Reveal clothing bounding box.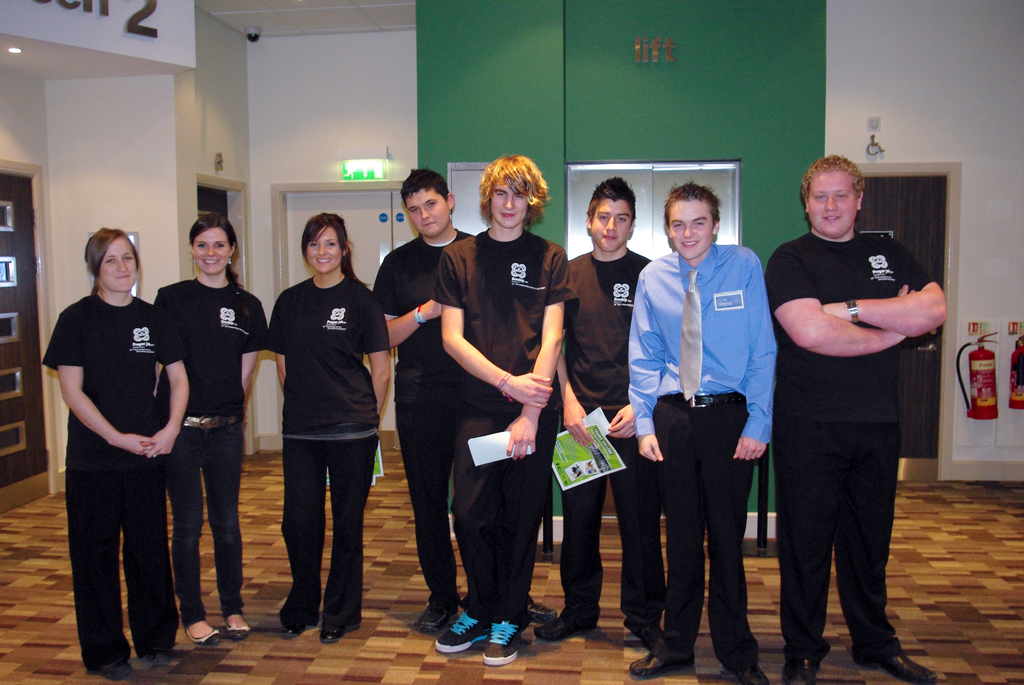
Revealed: 44,293,180,666.
